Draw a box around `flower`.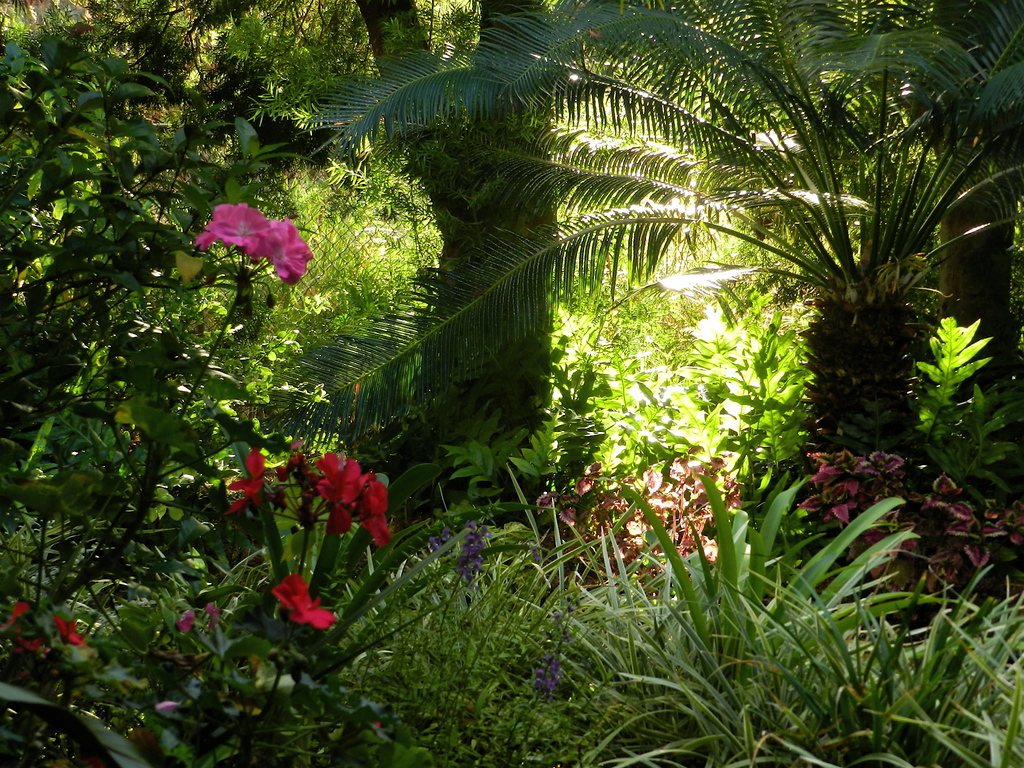
283/452/389/544.
